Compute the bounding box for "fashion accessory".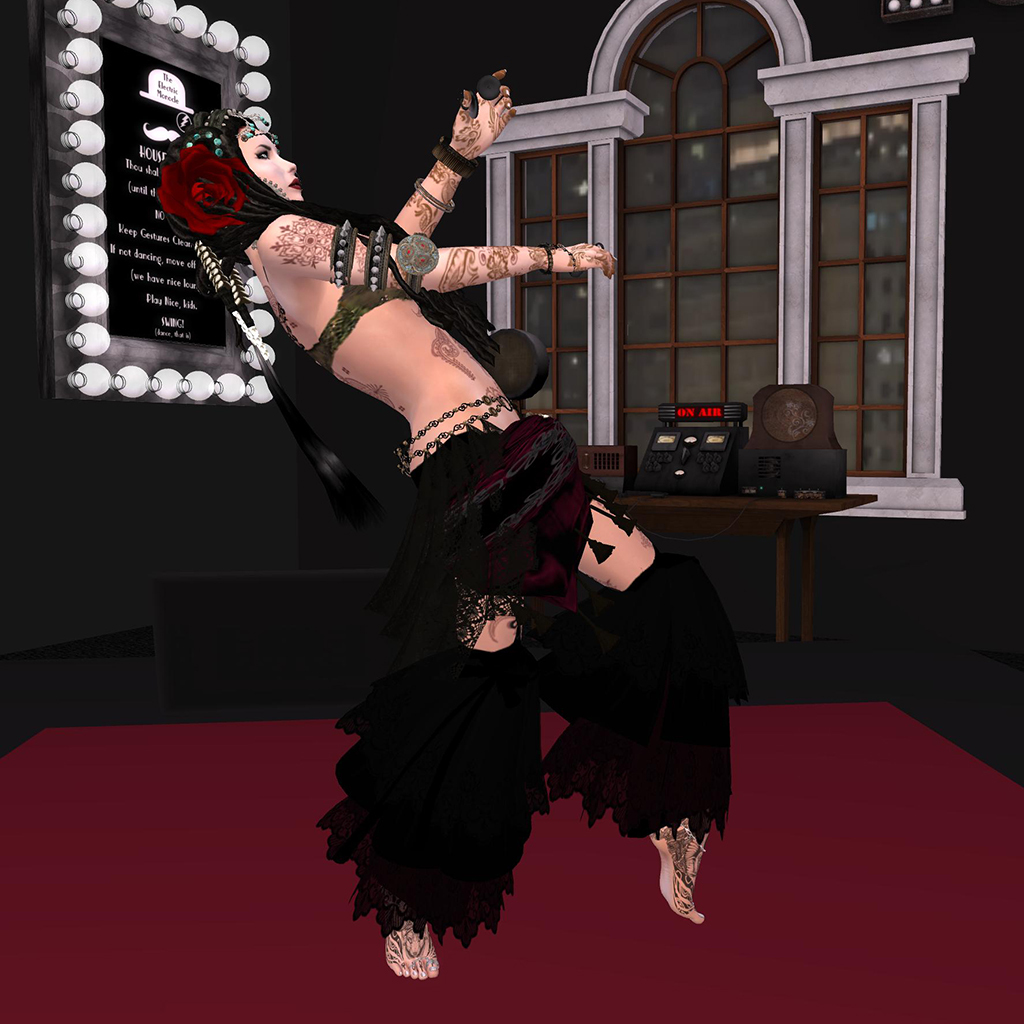
<box>461,73,505,119</box>.
